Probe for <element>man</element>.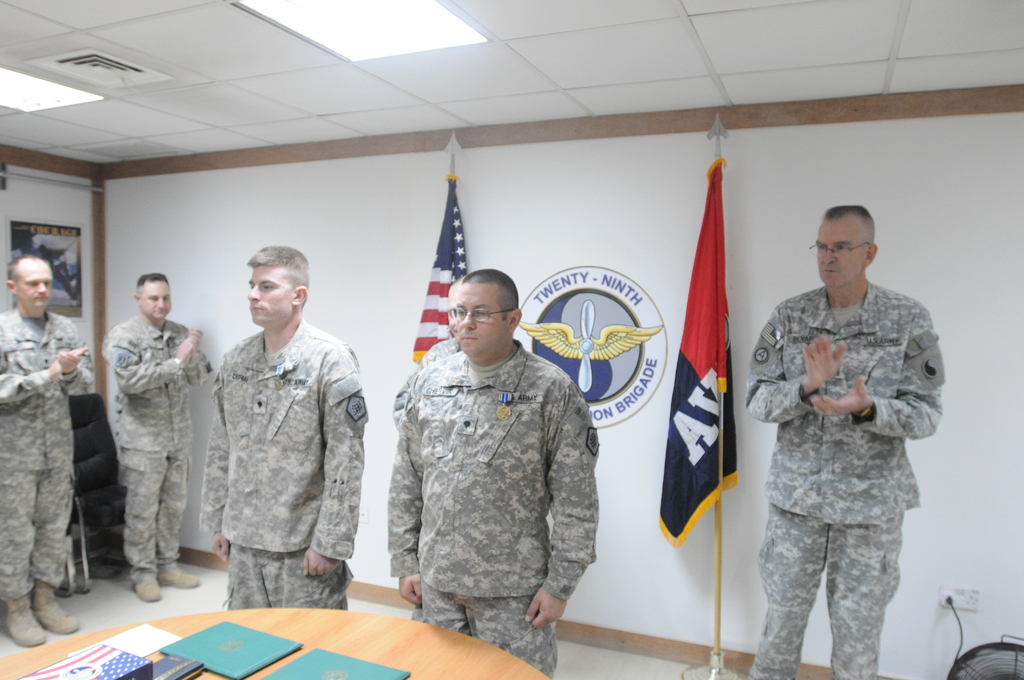
Probe result: pyautogui.locateOnScreen(104, 264, 224, 610).
